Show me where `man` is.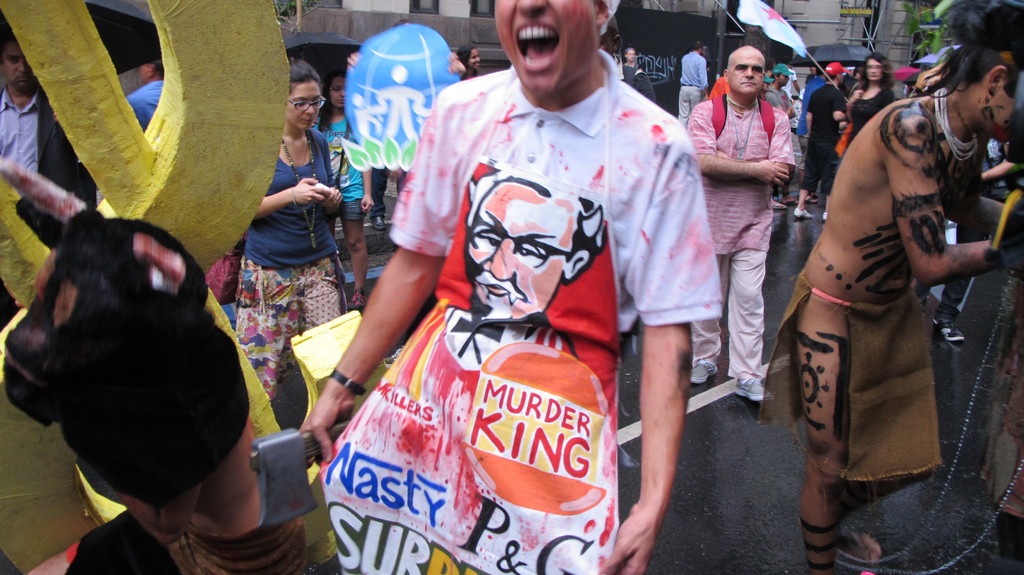
`man` is at x1=842 y1=70 x2=854 y2=81.
